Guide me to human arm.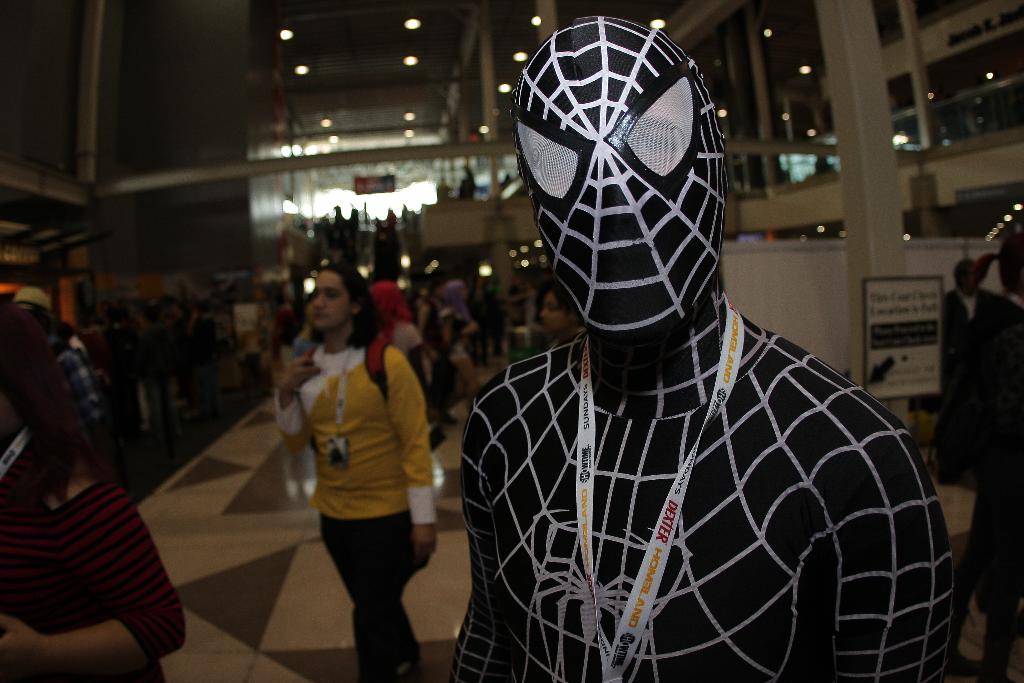
Guidance: [left=382, top=350, right=437, bottom=559].
